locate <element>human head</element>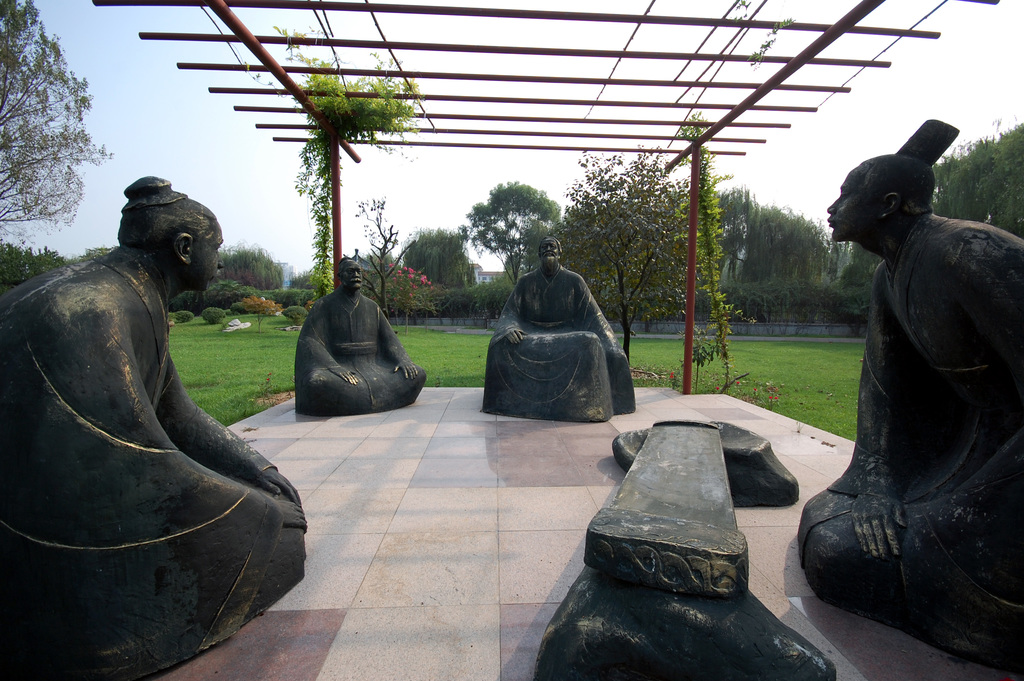
<bbox>540, 237, 561, 272</bbox>
